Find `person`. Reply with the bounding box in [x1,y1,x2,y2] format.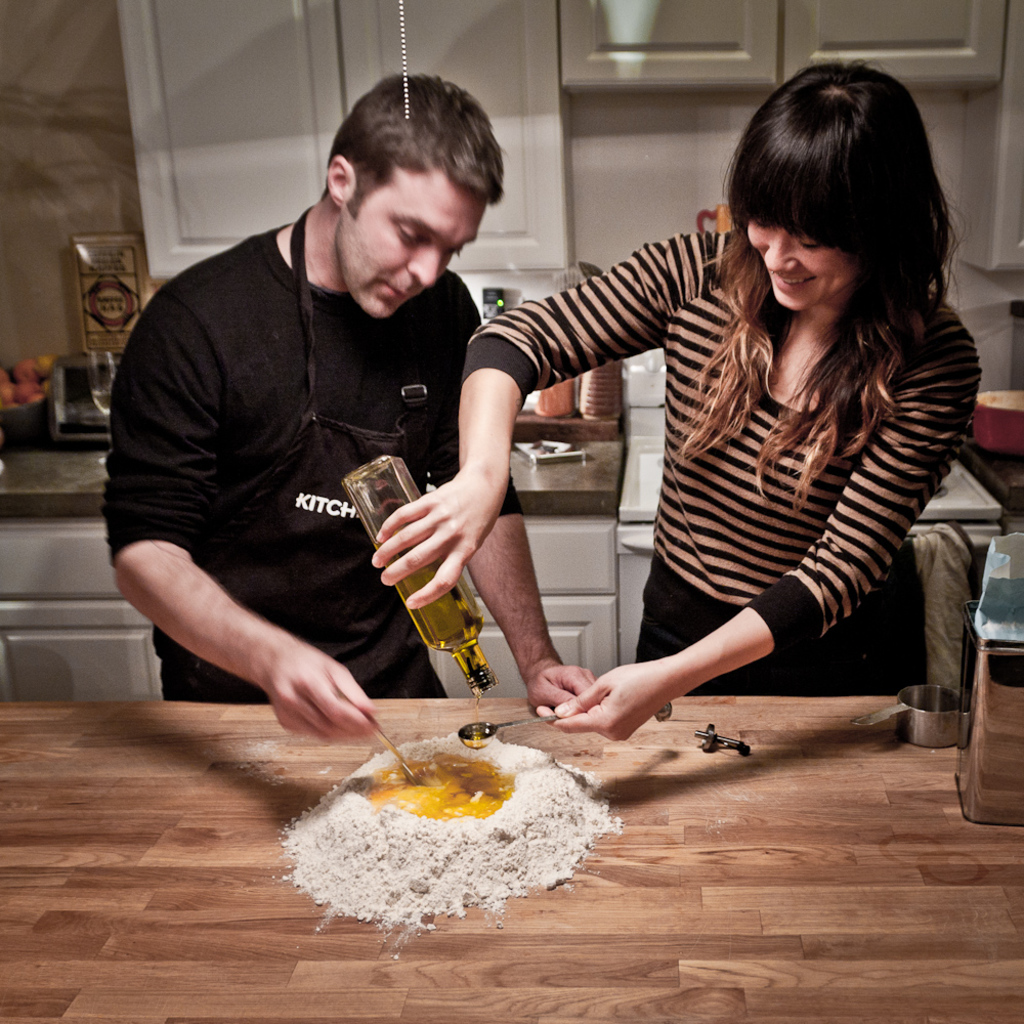
[131,59,646,798].
